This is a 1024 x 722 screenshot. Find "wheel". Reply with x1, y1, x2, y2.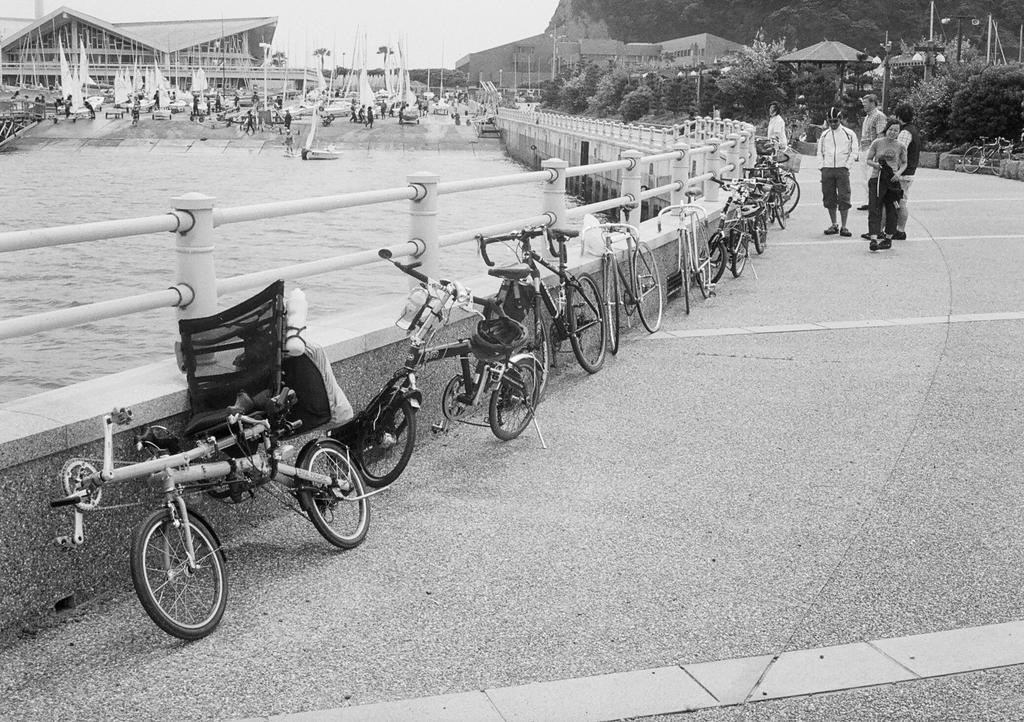
991, 147, 1011, 177.
